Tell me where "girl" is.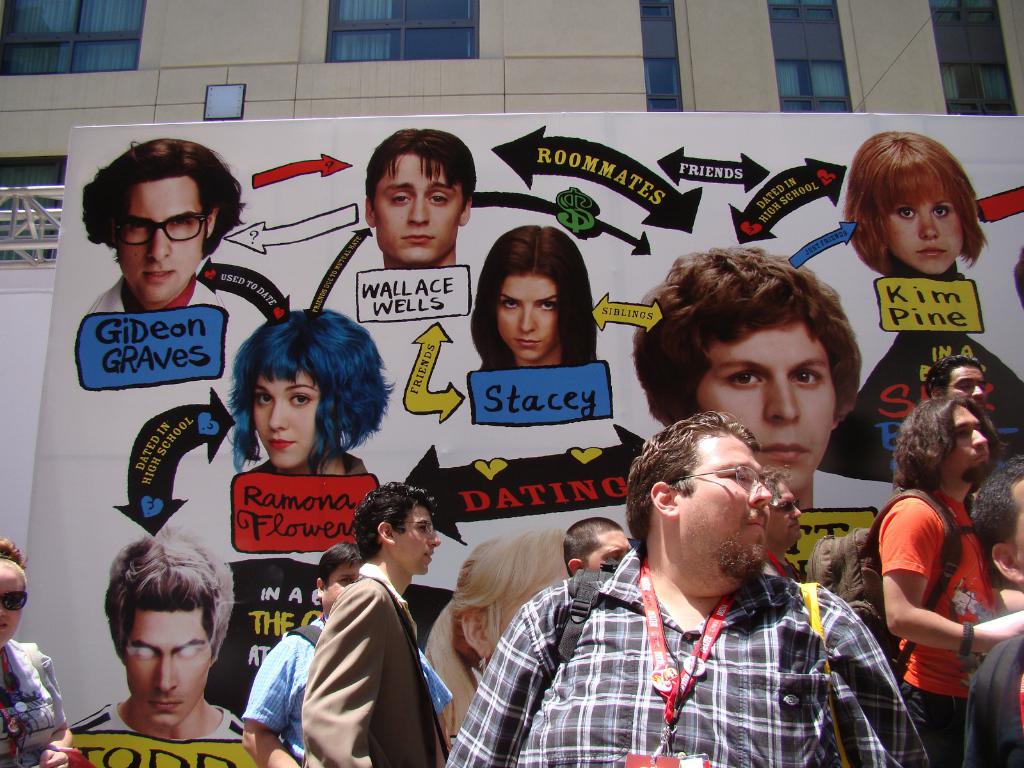
"girl" is at [left=842, top=124, right=988, bottom=284].
